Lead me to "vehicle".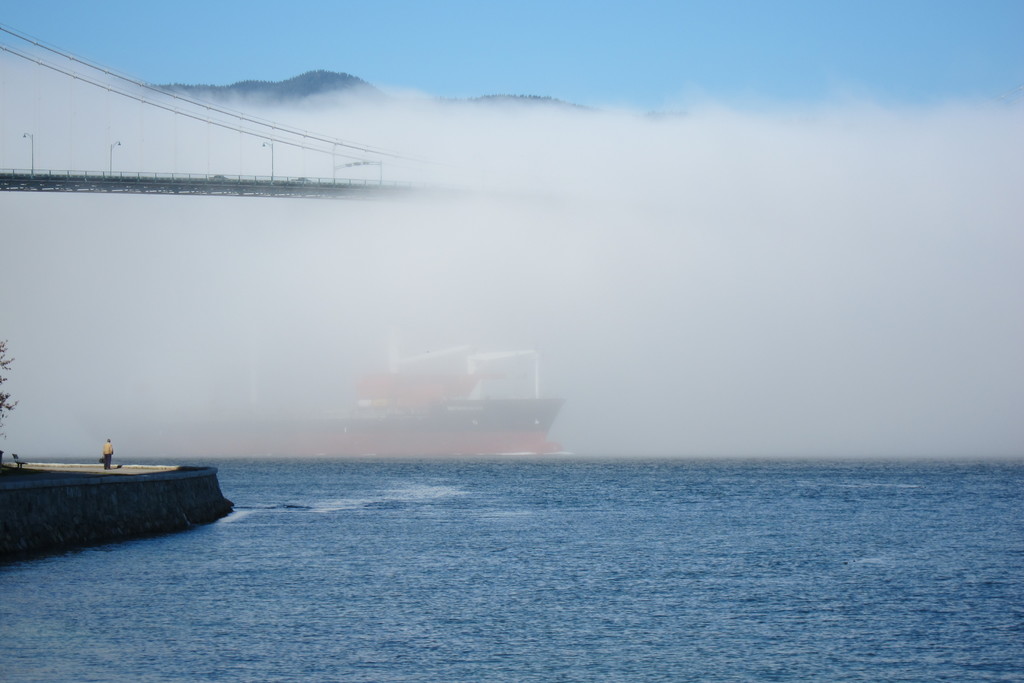
Lead to (left=154, top=330, right=573, bottom=457).
